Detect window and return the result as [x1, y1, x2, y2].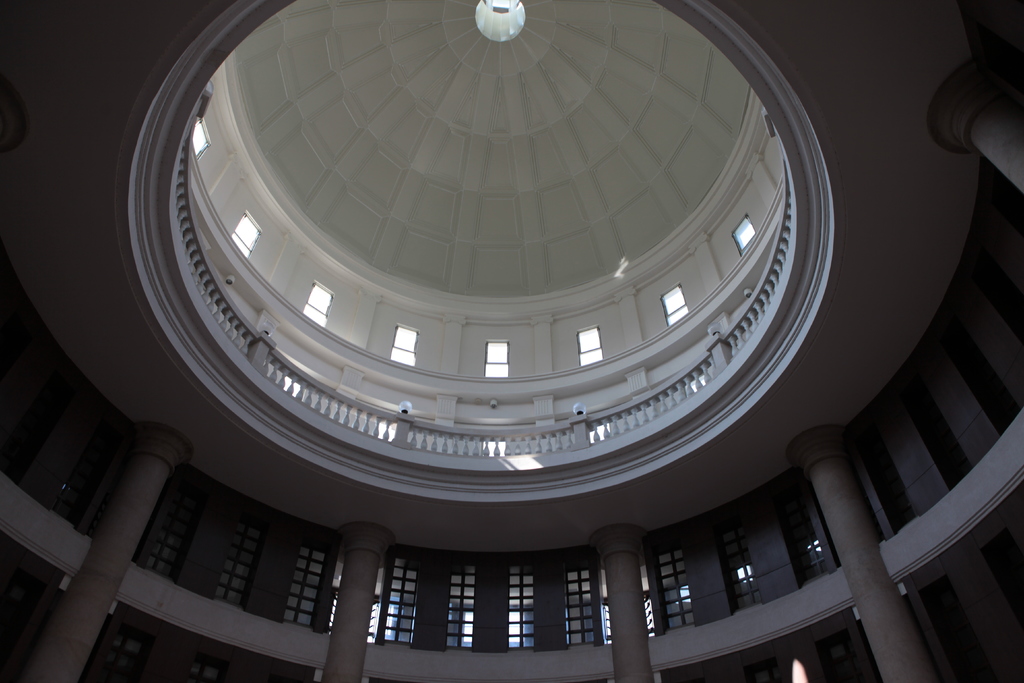
[717, 541, 764, 619].
